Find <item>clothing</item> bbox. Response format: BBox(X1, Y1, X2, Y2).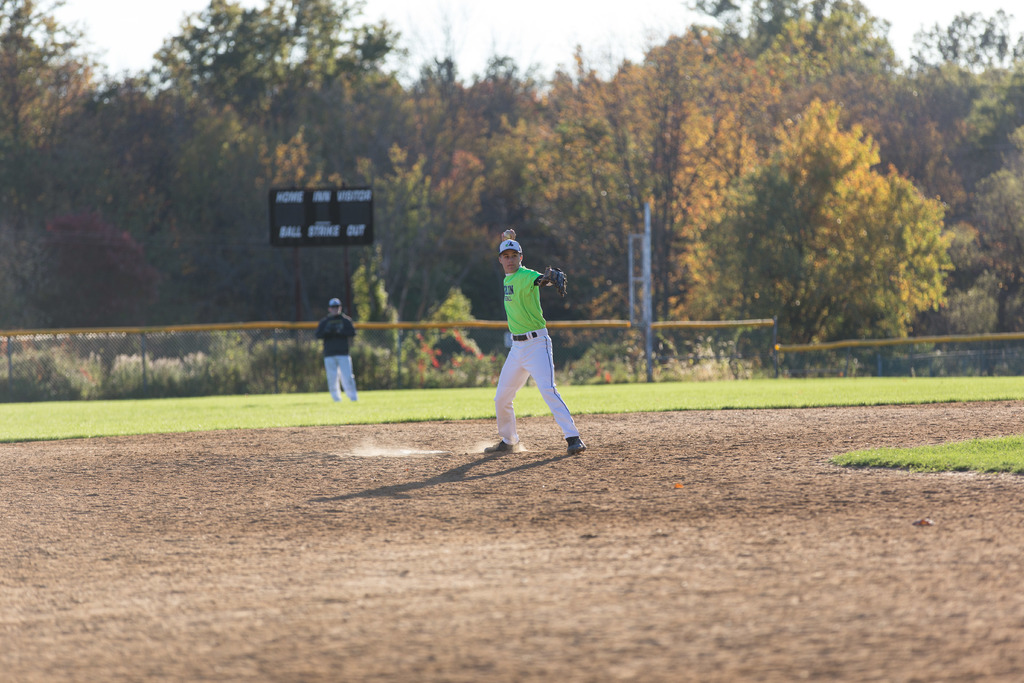
BBox(316, 313, 358, 407).
